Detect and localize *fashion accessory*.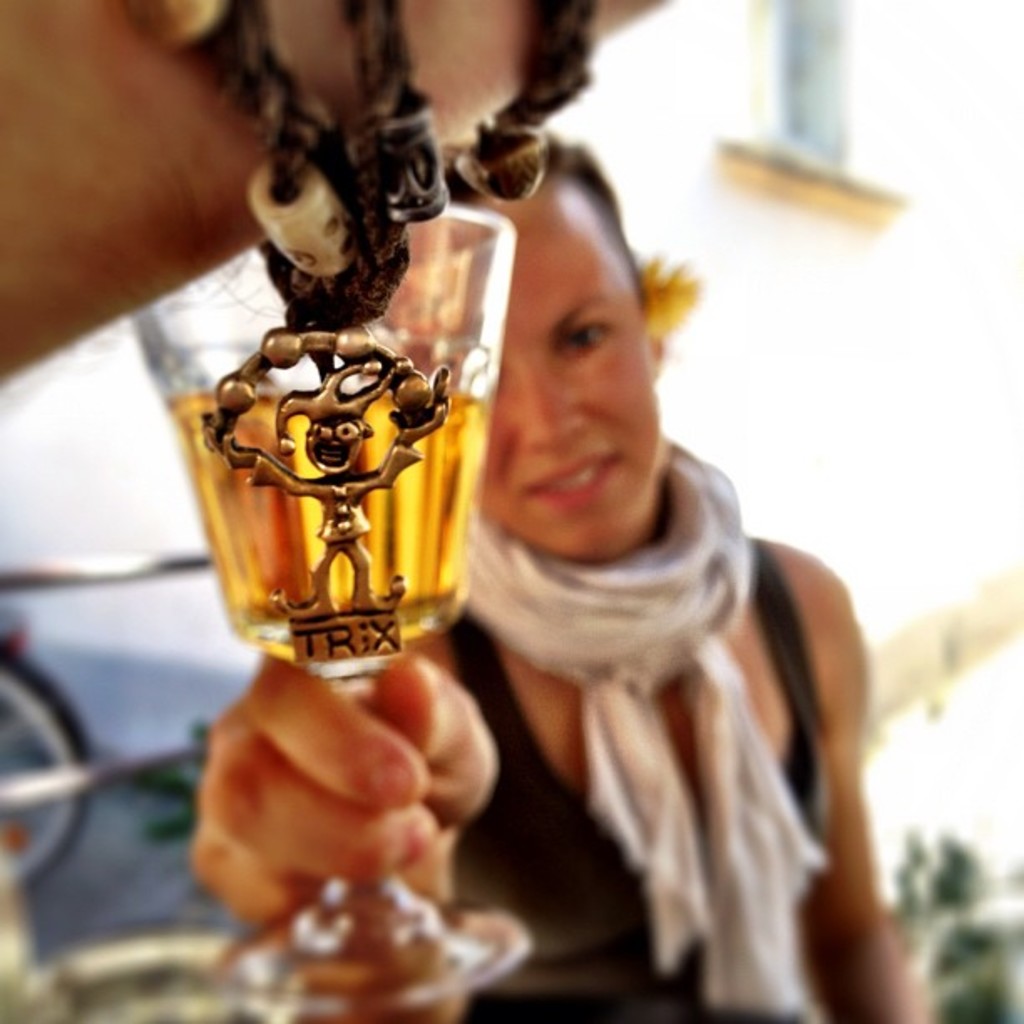
Localized at region(465, 432, 833, 1022).
